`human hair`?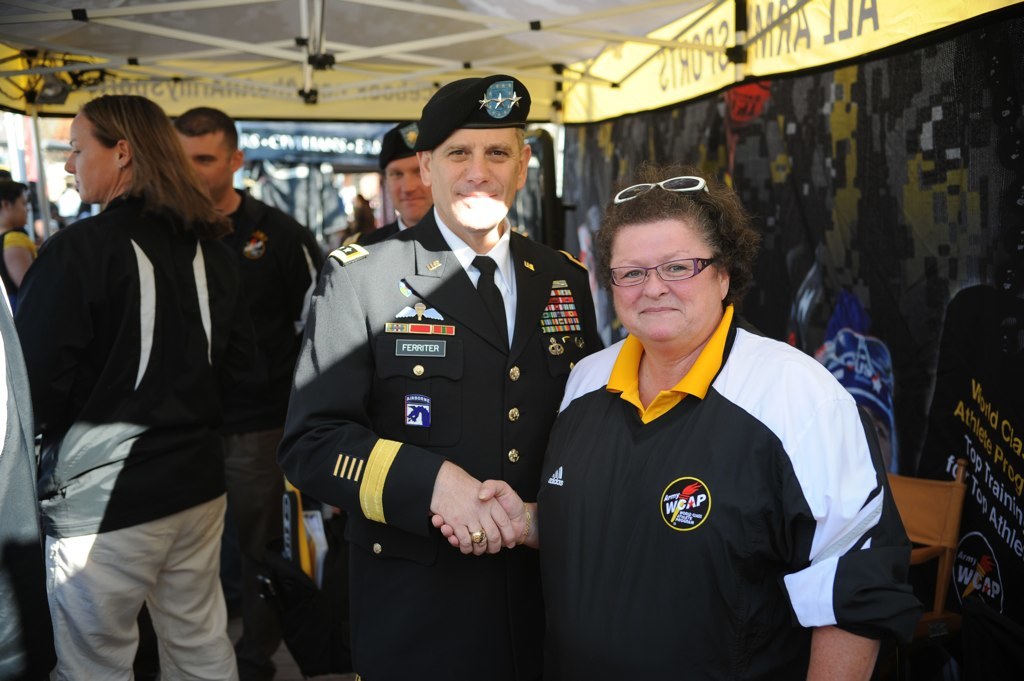
593, 163, 759, 303
